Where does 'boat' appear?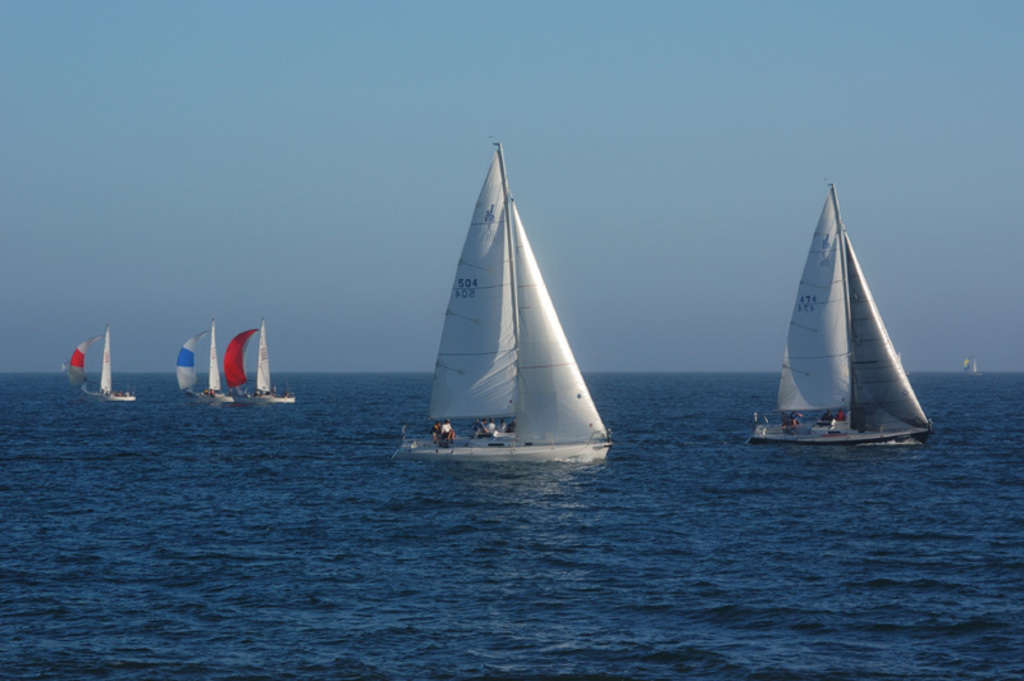
Appears at detection(748, 184, 933, 453).
